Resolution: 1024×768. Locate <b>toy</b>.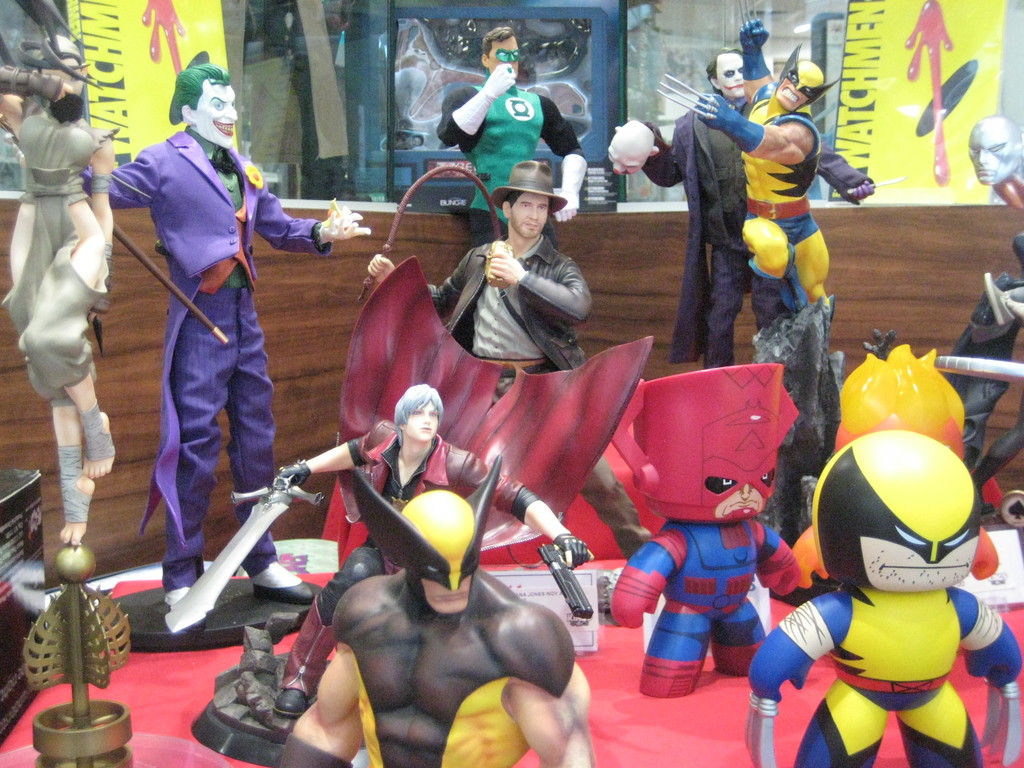
[x1=735, y1=392, x2=1010, y2=754].
